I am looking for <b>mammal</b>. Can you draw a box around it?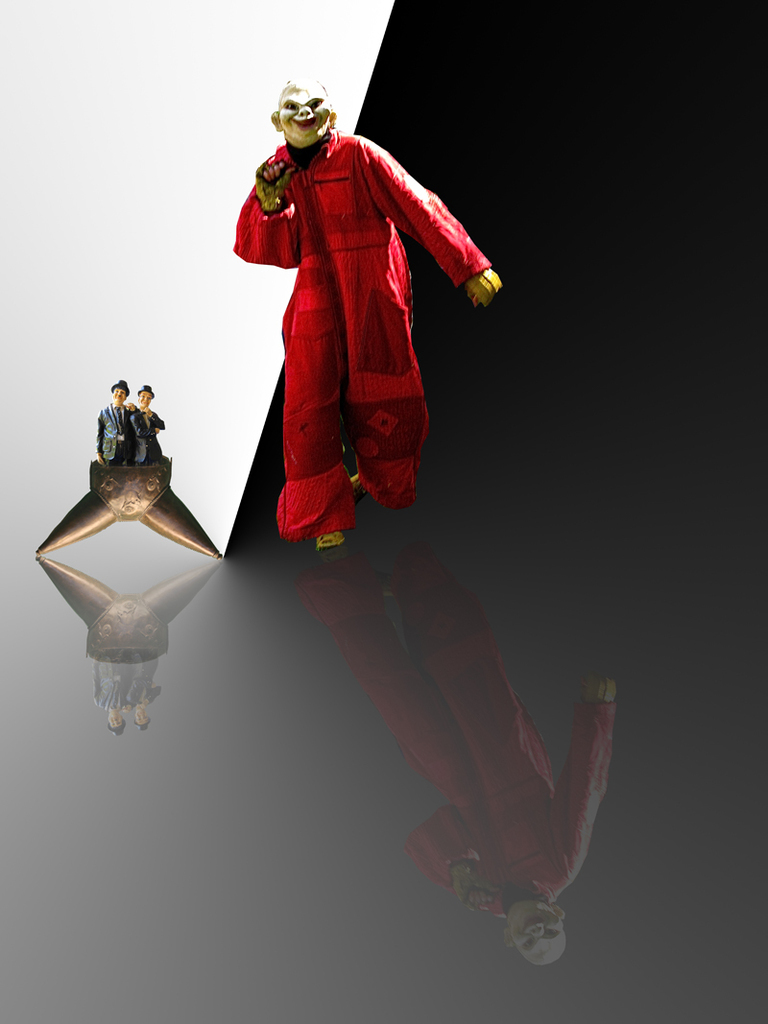
Sure, the bounding box is locate(191, 74, 492, 560).
